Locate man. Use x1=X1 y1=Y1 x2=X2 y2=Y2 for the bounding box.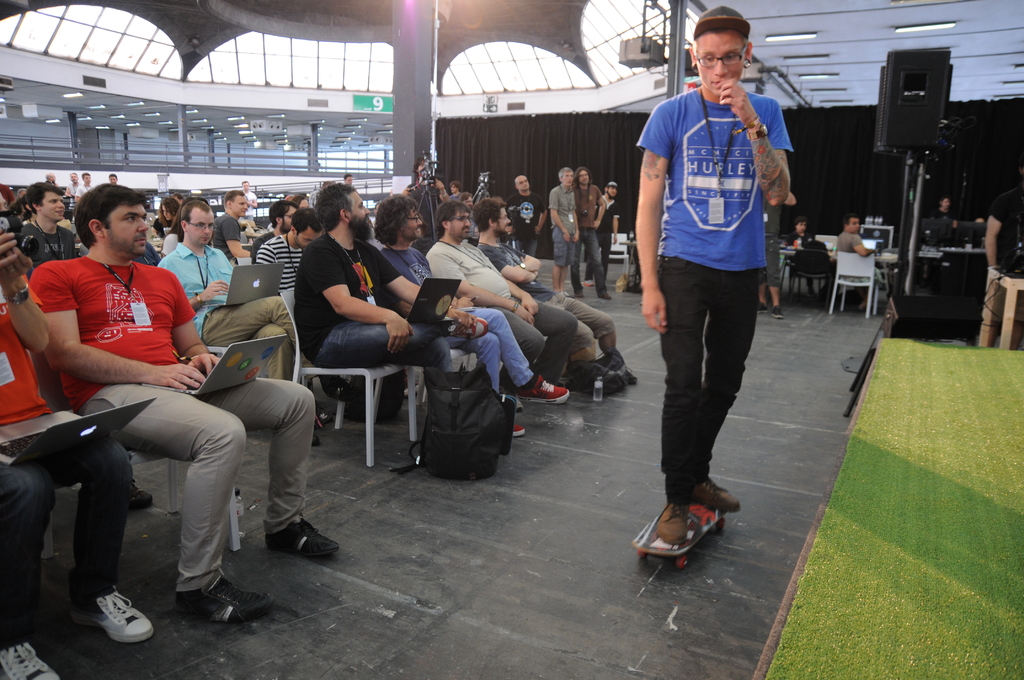
x1=250 y1=200 x2=296 y2=255.
